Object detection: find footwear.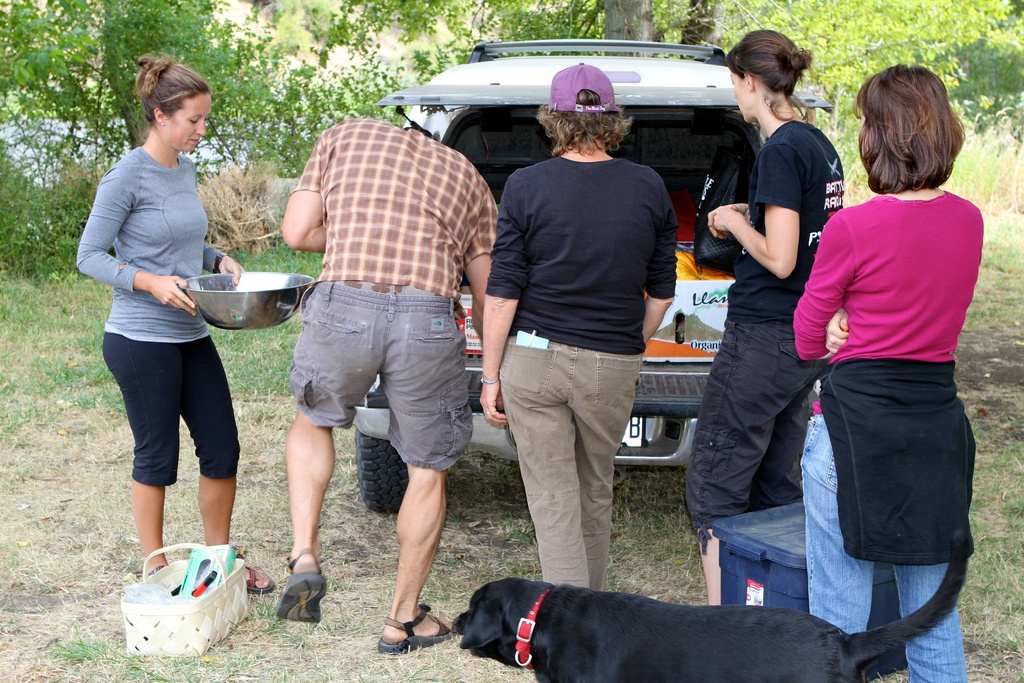
<region>277, 543, 332, 627</region>.
